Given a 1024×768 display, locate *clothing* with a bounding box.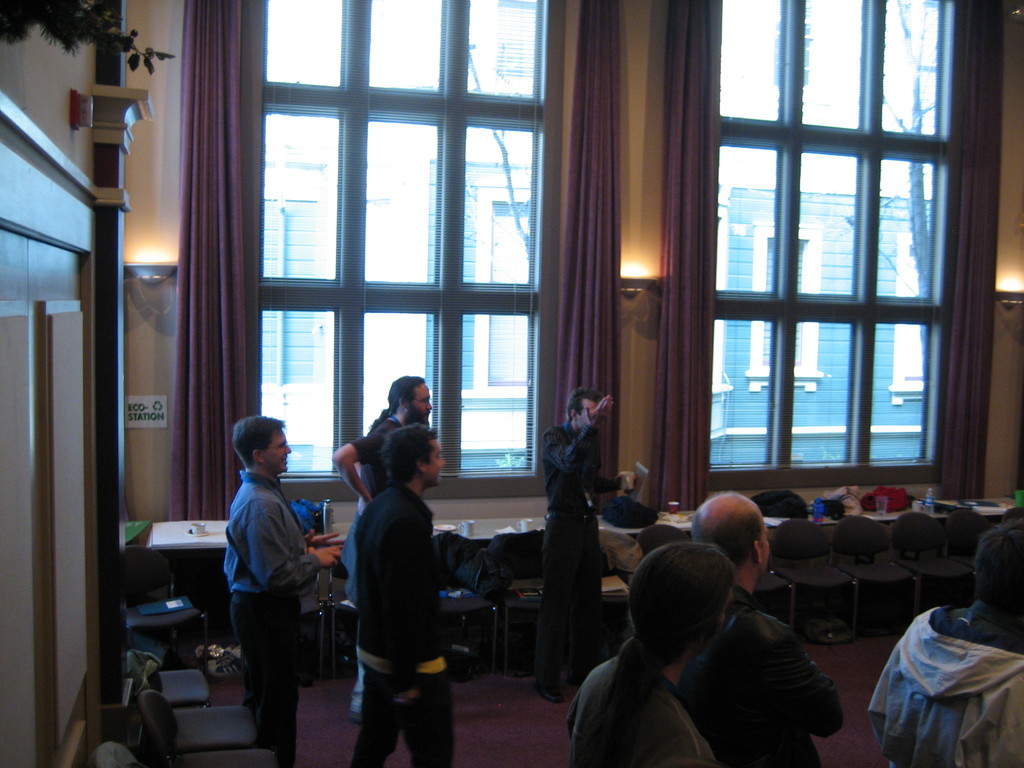
Located: <region>532, 415, 613, 694</region>.
